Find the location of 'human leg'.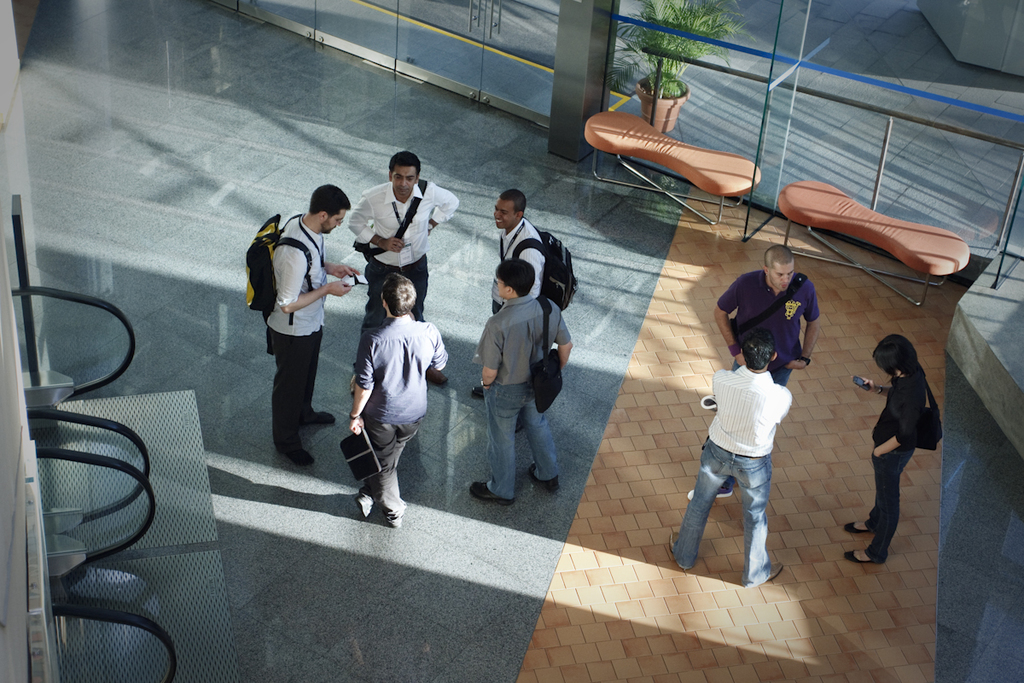
Location: <bbox>304, 325, 338, 423</bbox>.
